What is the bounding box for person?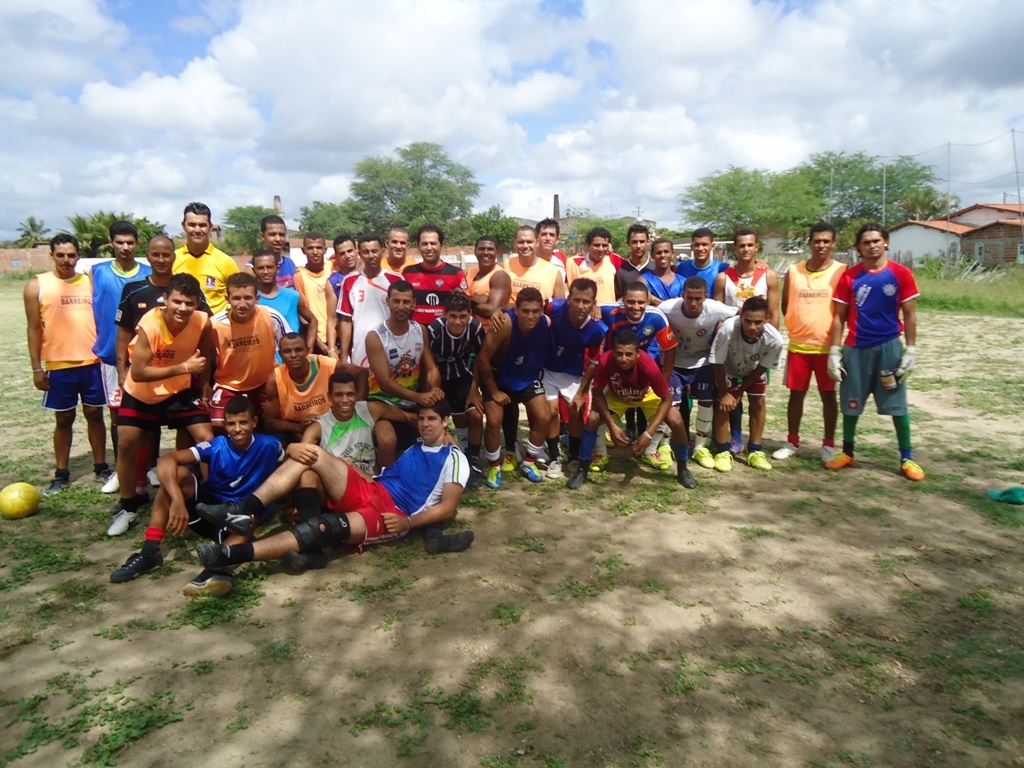
bbox(256, 330, 365, 440).
